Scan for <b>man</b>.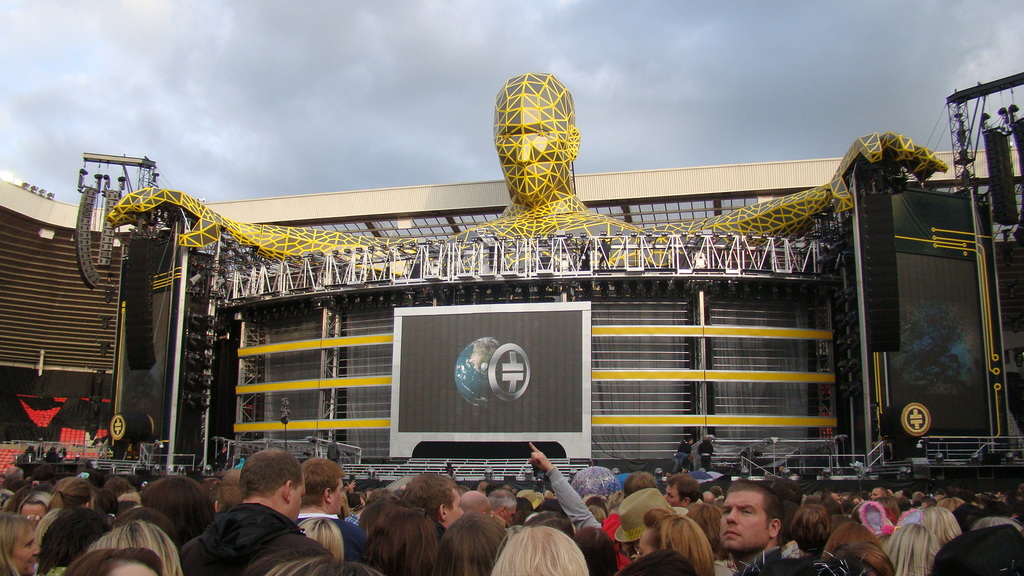
Scan result: l=610, t=486, r=691, b=575.
